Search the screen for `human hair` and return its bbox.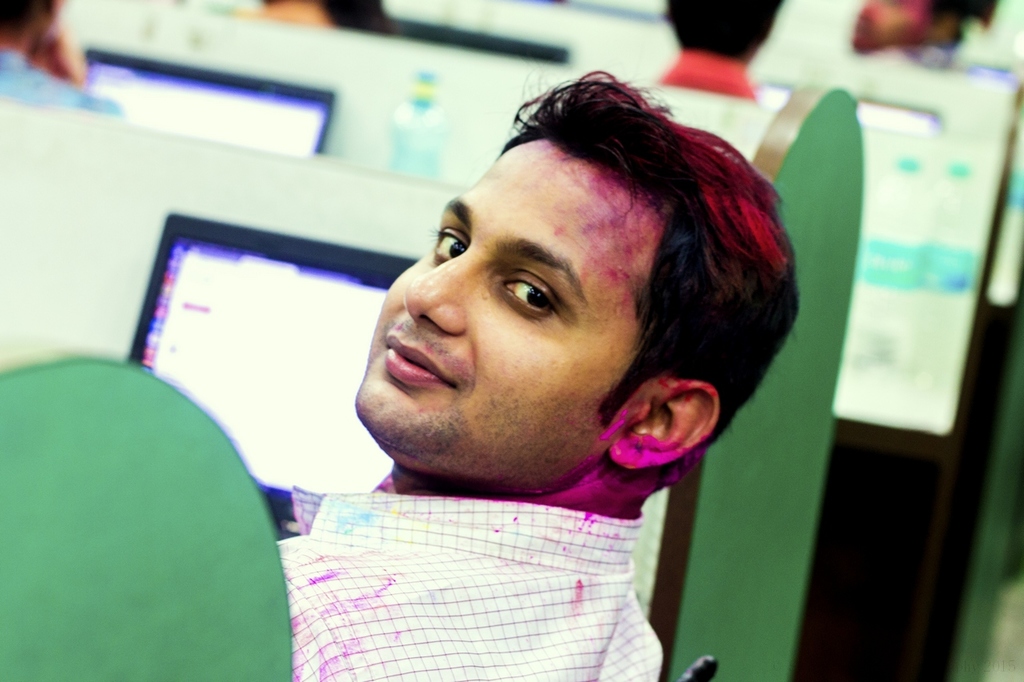
Found: <bbox>927, 0, 971, 49</bbox>.
